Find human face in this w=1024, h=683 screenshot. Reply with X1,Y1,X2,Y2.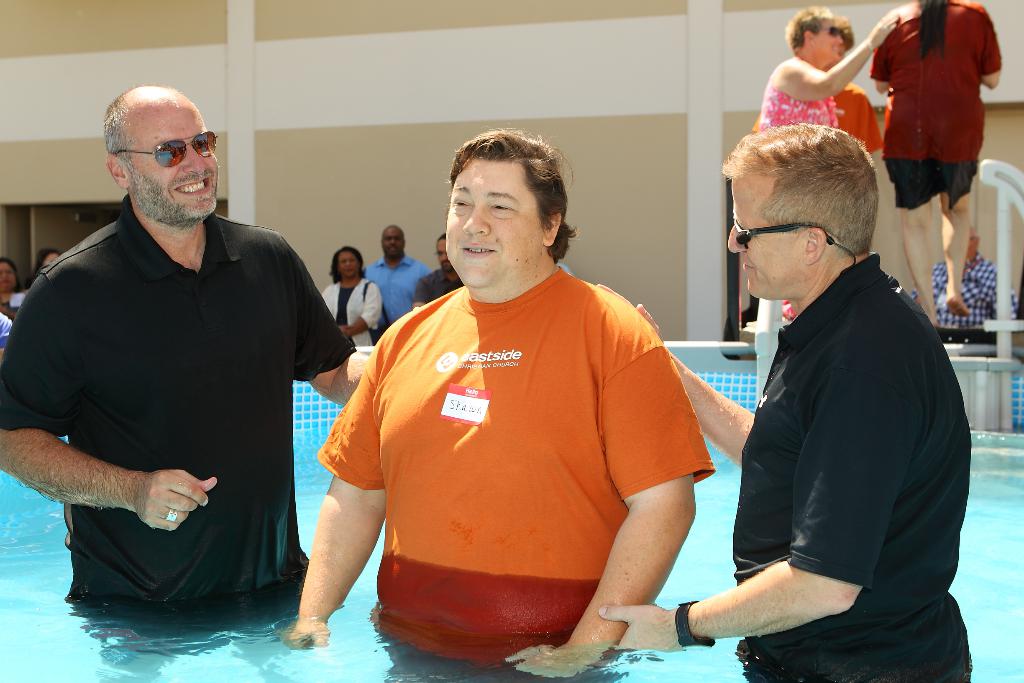
127,104,220,219.
